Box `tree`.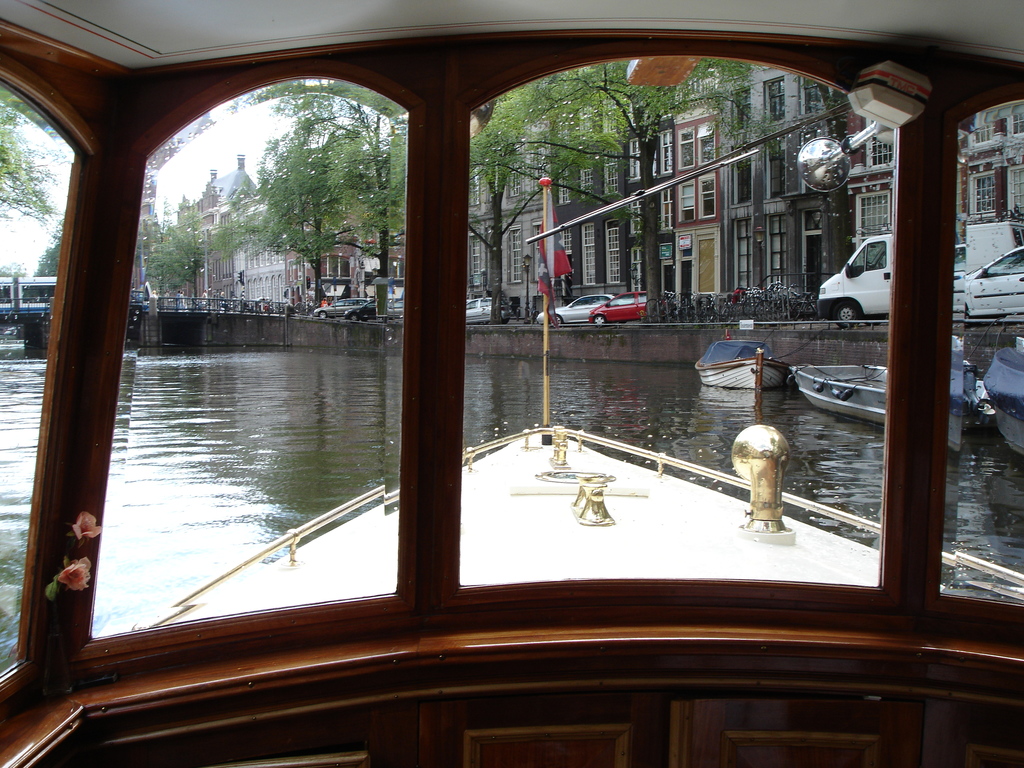
select_region(34, 216, 60, 281).
